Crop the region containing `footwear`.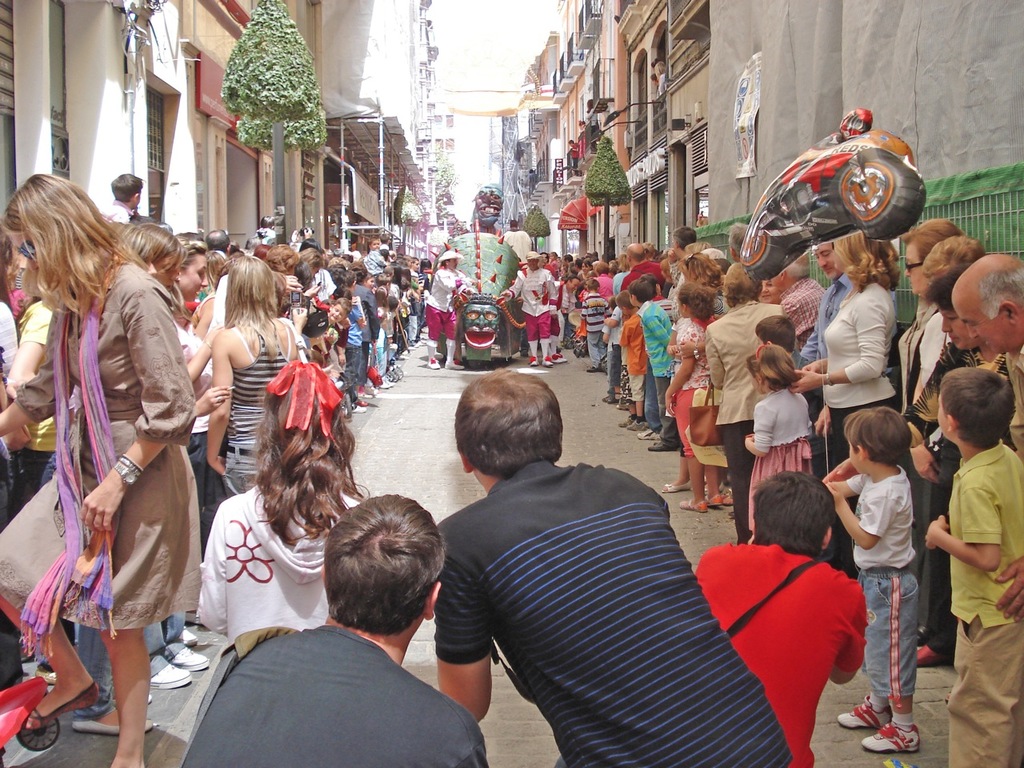
Crop region: left=353, top=406, right=366, bottom=414.
